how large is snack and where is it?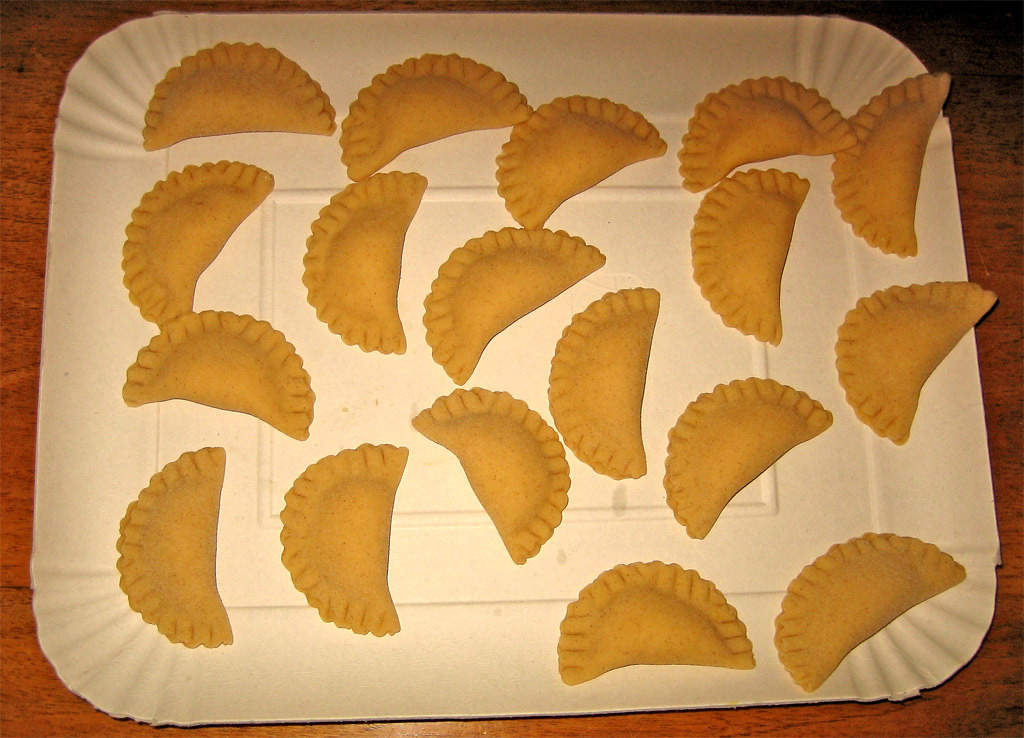
Bounding box: region(307, 172, 420, 350).
